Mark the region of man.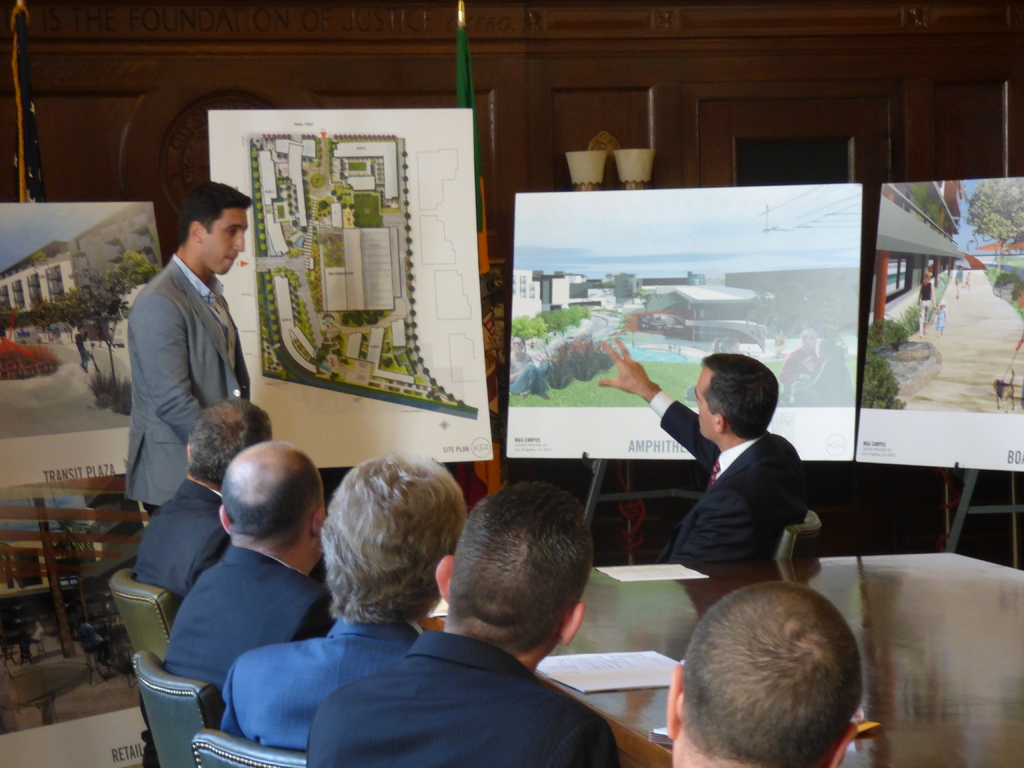
Region: bbox(595, 335, 803, 564).
